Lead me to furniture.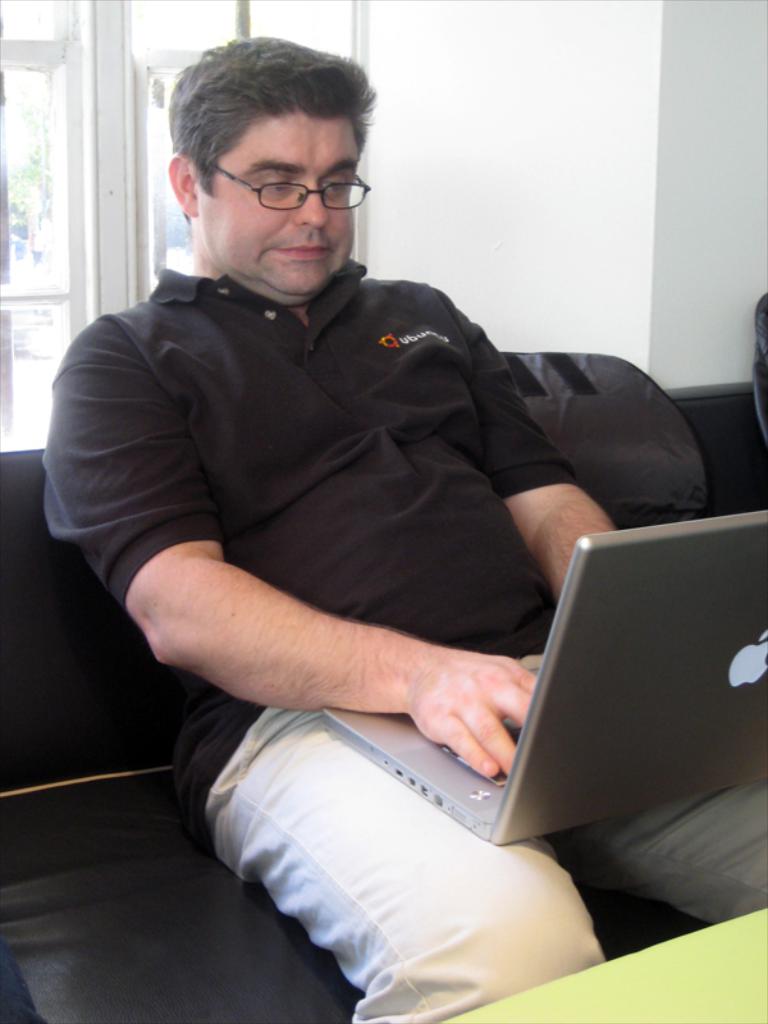
Lead to [0,292,767,1023].
